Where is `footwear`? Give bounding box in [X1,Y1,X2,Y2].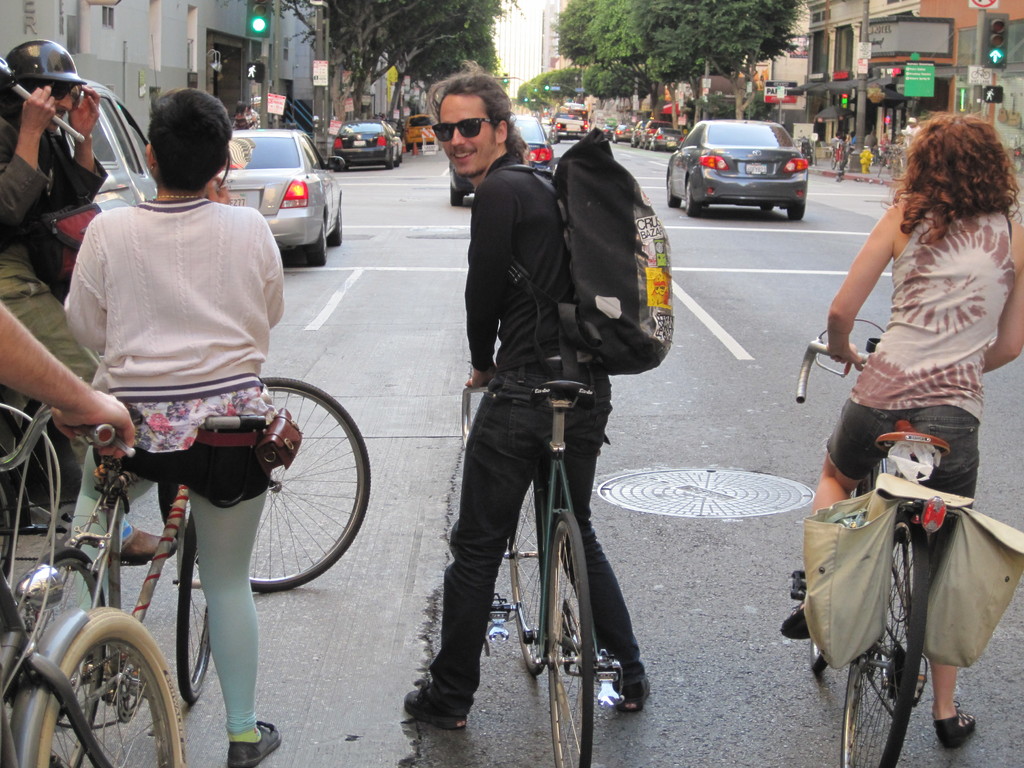
[778,600,810,641].
